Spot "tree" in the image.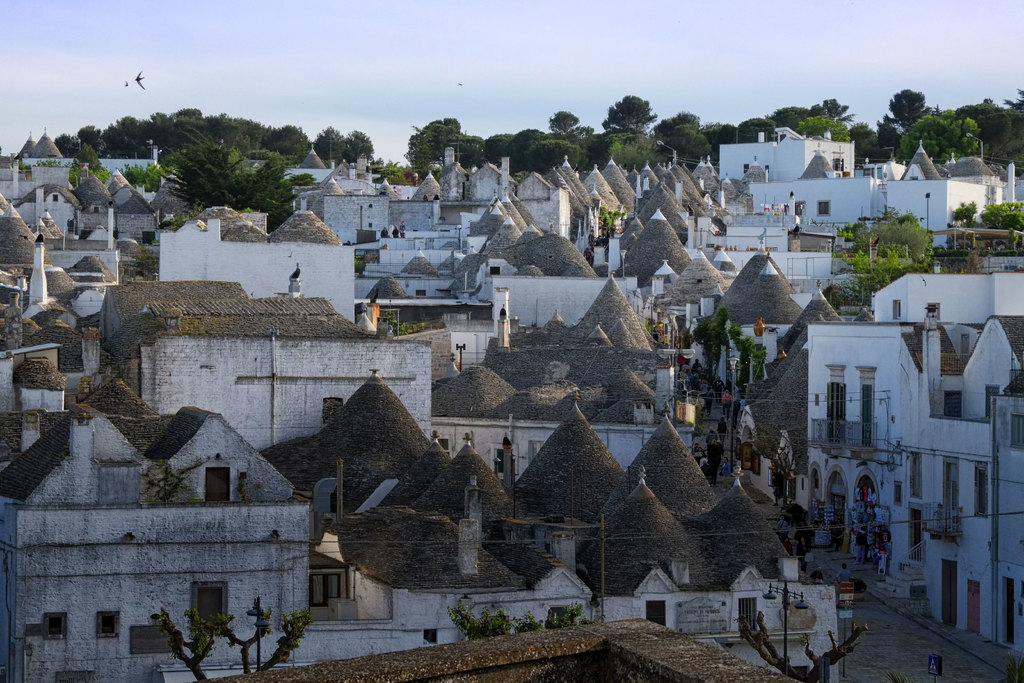
"tree" found at (left=446, top=597, right=605, bottom=641).
